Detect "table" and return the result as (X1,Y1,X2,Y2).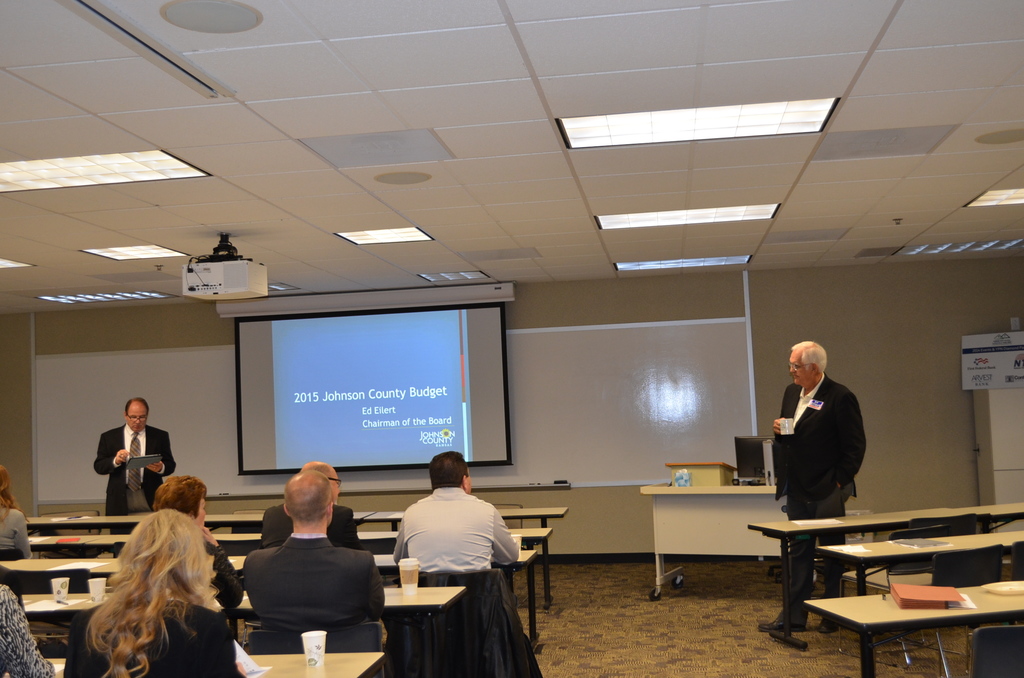
(29,529,554,612).
